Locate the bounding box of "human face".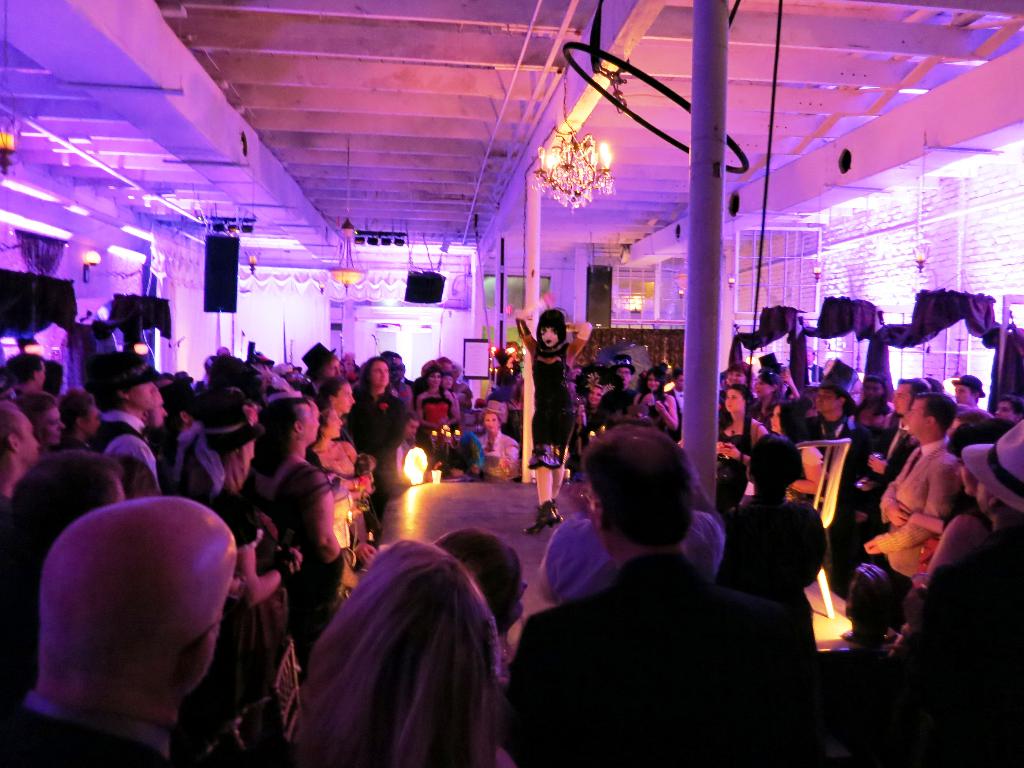
Bounding box: {"x1": 337, "y1": 390, "x2": 354, "y2": 415}.
